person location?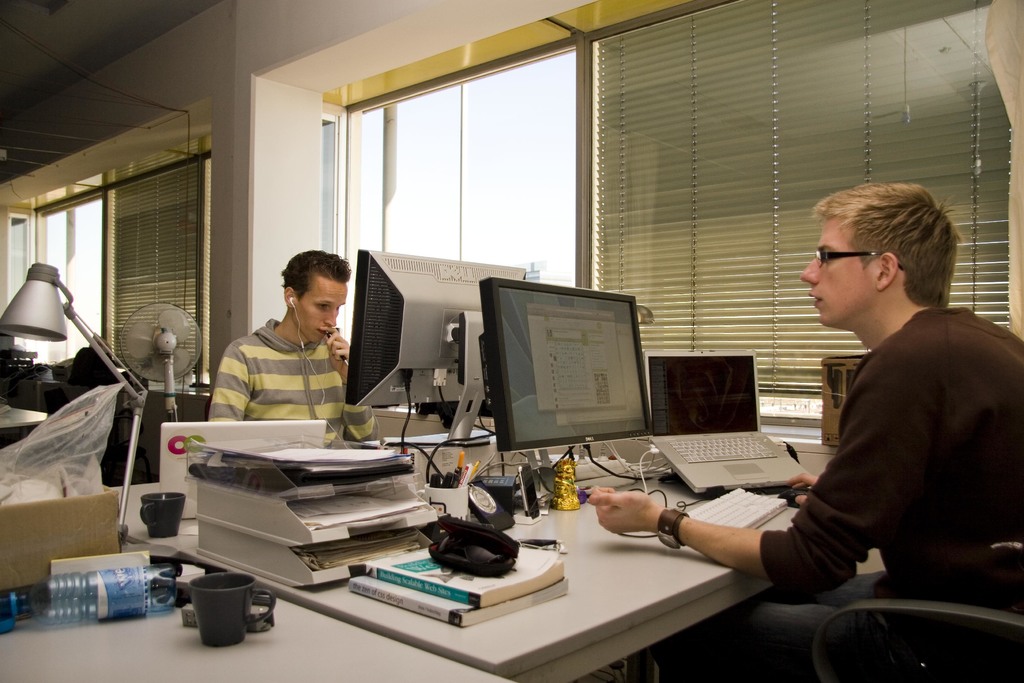
bbox=[204, 241, 390, 450]
